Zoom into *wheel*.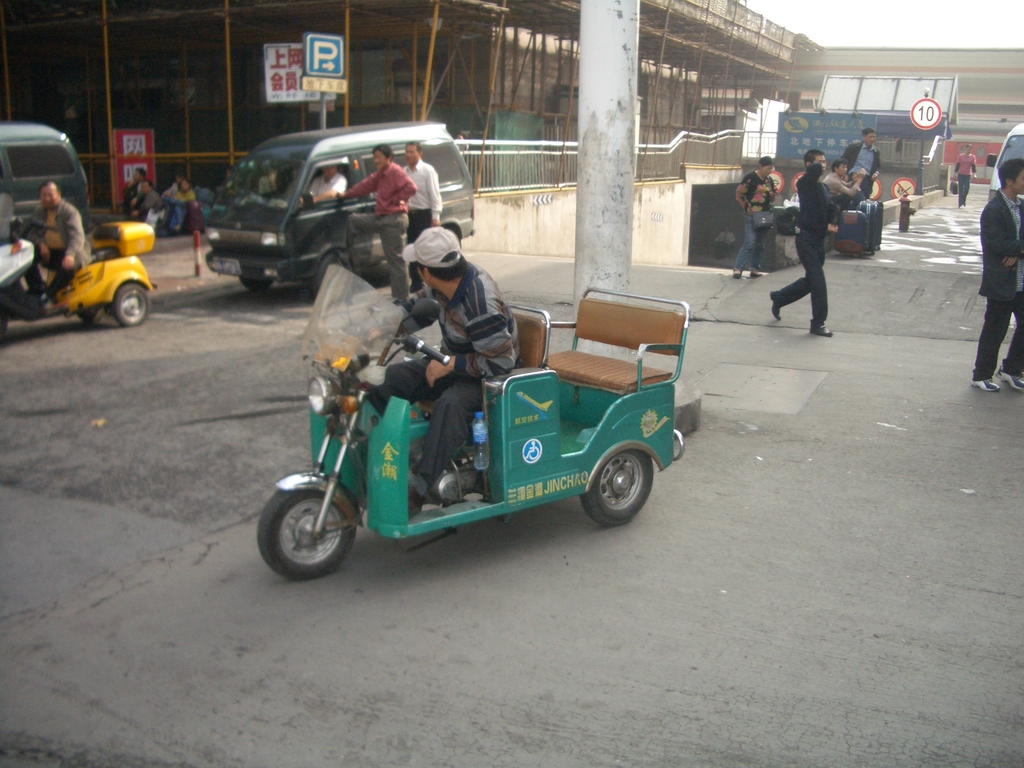
Zoom target: bbox=[81, 303, 106, 321].
